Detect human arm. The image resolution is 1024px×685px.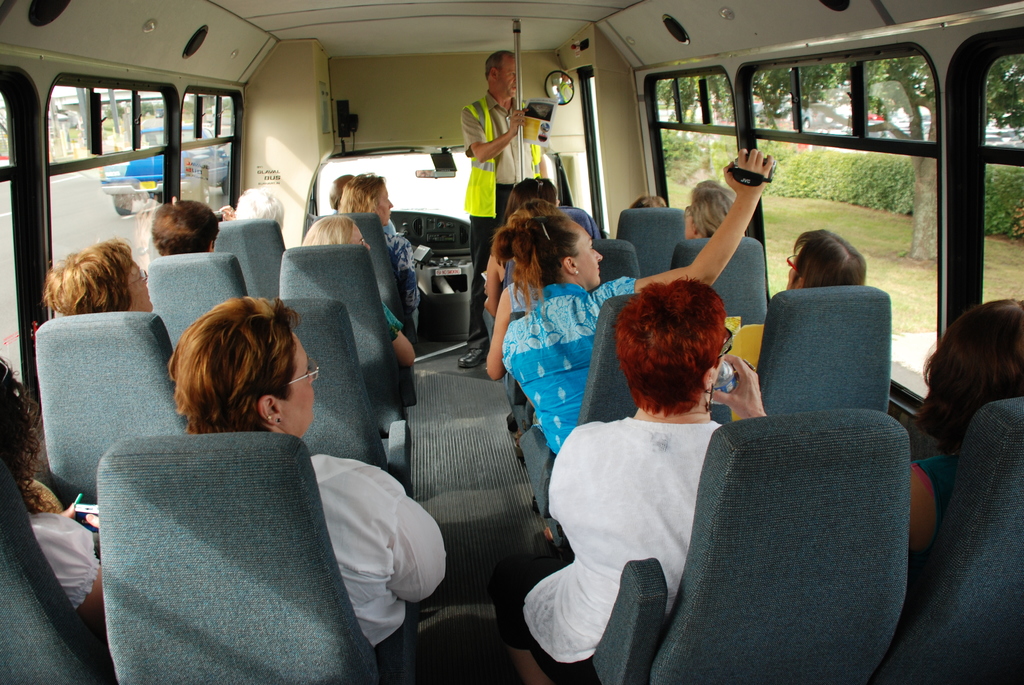
BBox(700, 353, 772, 420).
